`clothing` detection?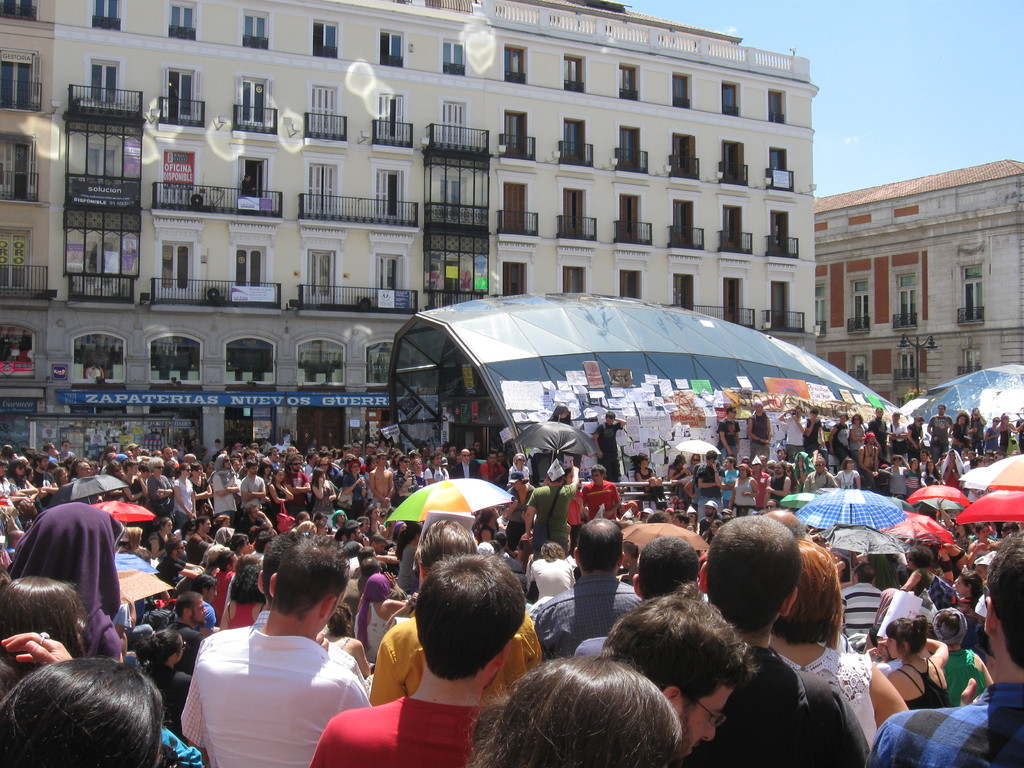
399/539/419/579
